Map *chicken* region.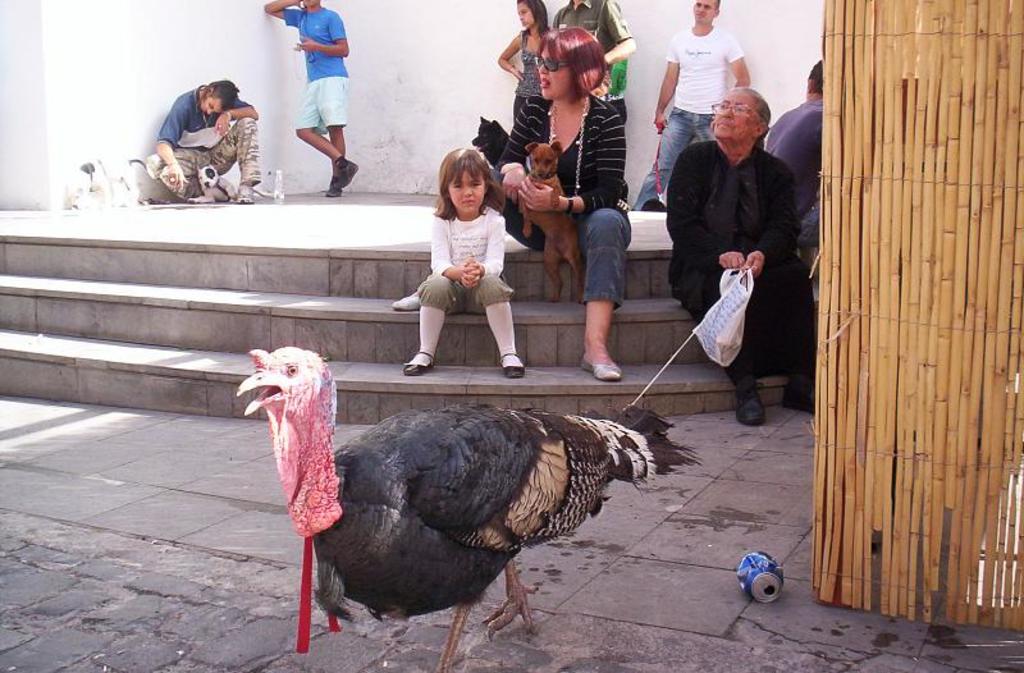
Mapped to {"x1": 261, "y1": 389, "x2": 668, "y2": 667}.
